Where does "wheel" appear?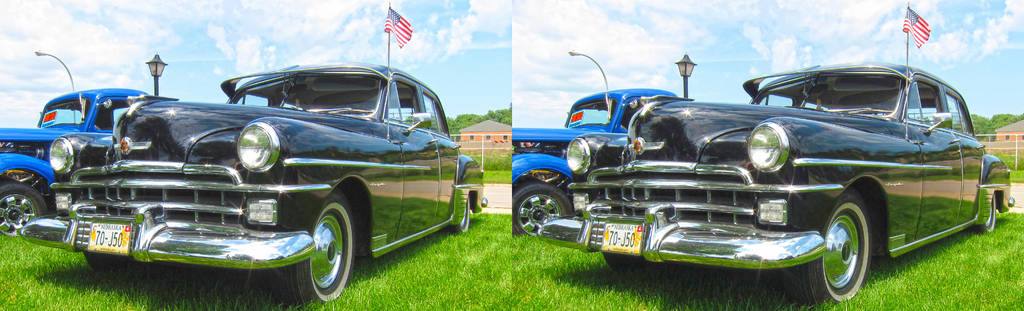
Appears at [446, 197, 476, 239].
